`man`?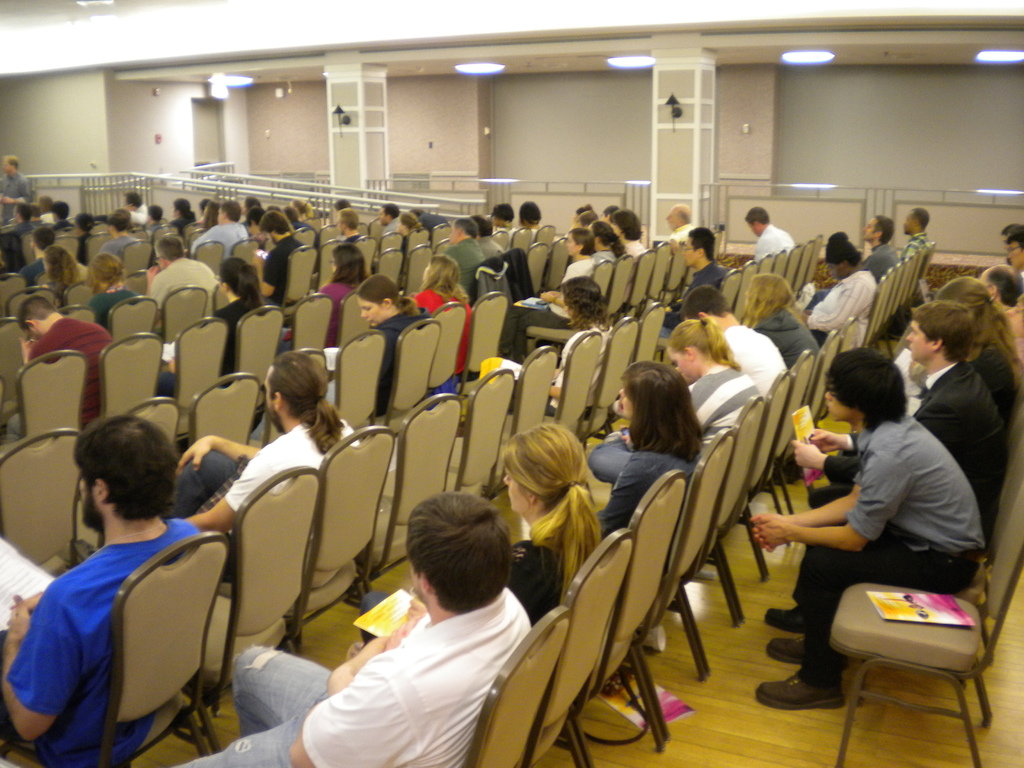
(x1=10, y1=405, x2=243, y2=767)
